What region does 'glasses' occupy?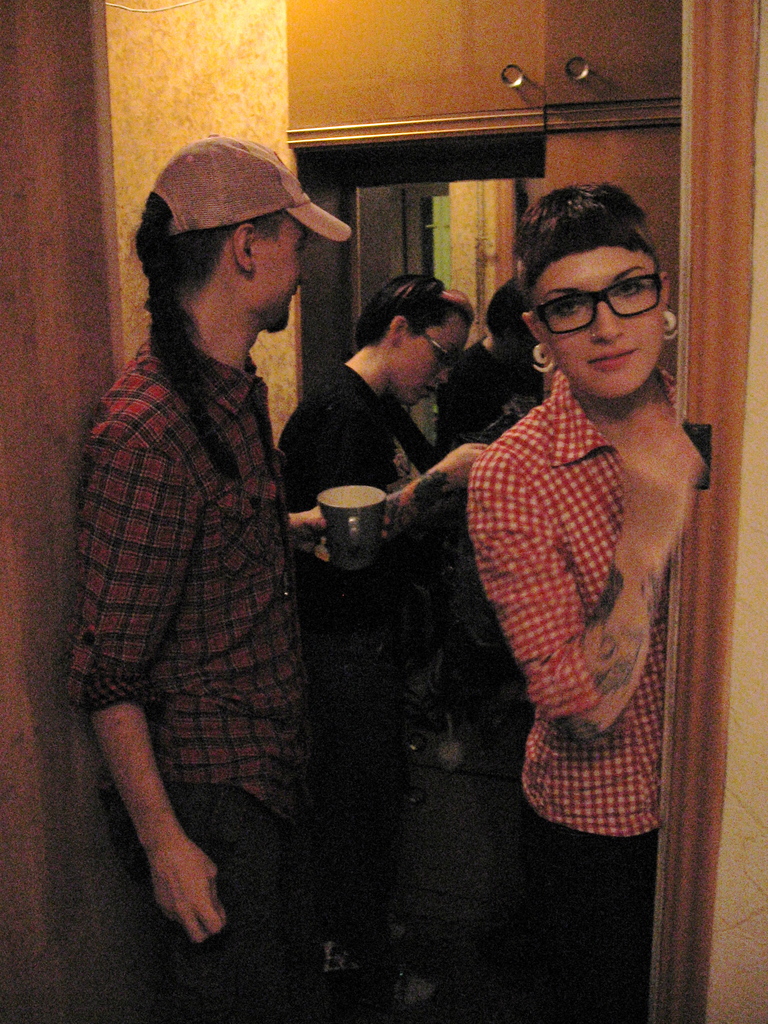
detection(536, 278, 682, 335).
